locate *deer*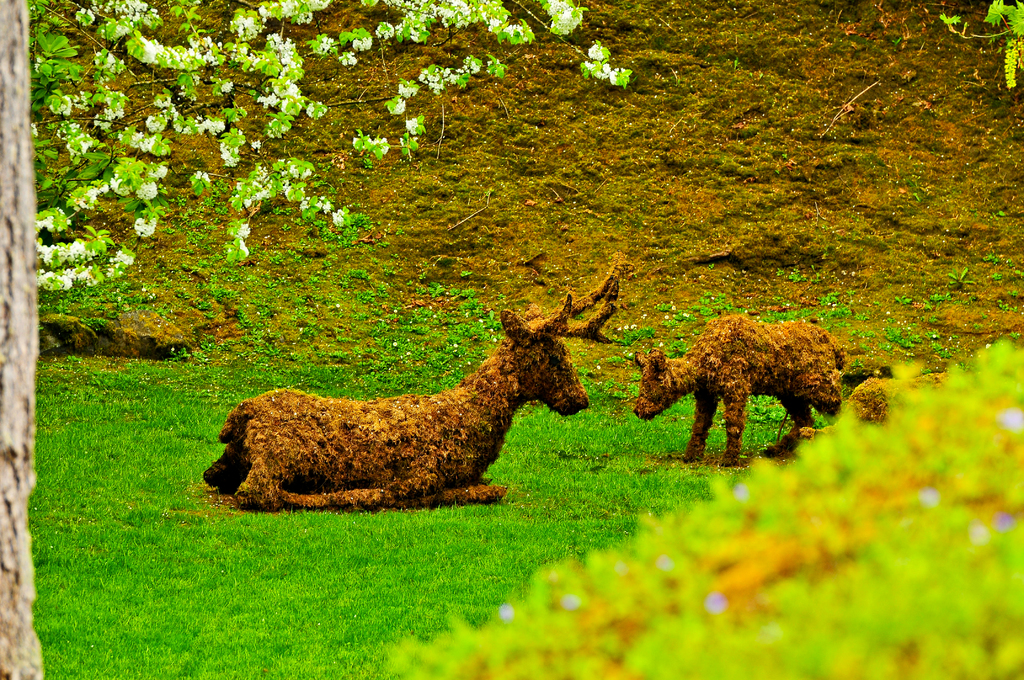
630 312 847 467
